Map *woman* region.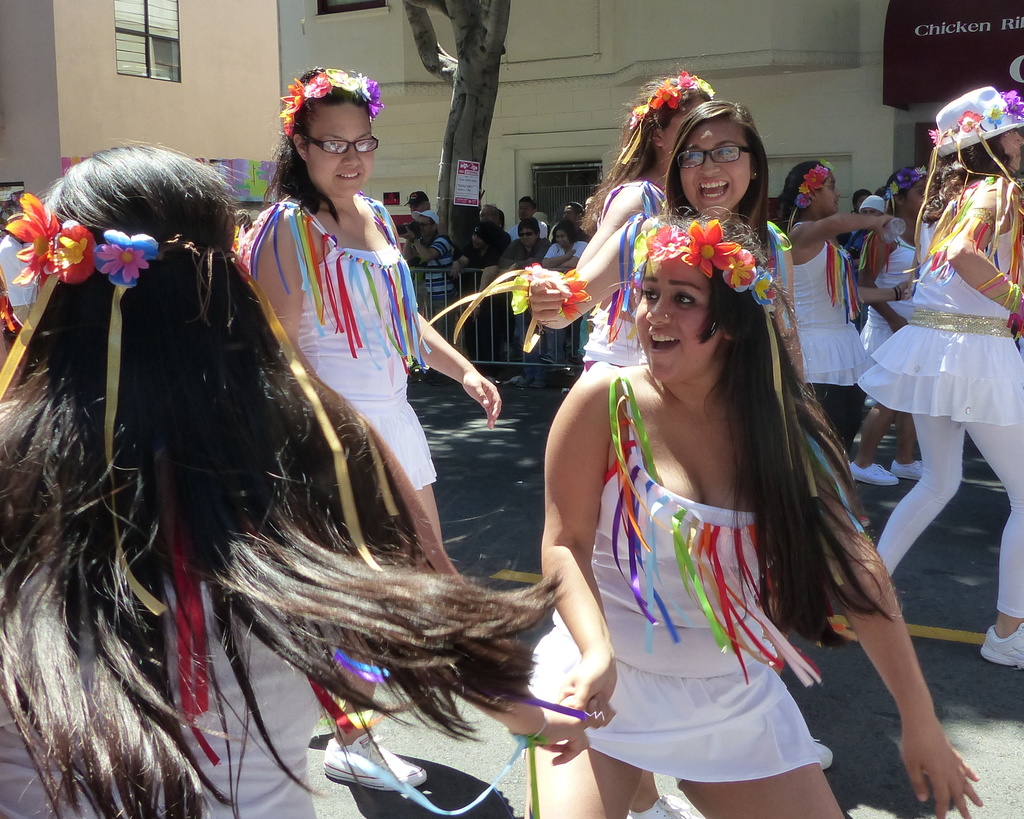
Mapped to 768/155/900/449.
